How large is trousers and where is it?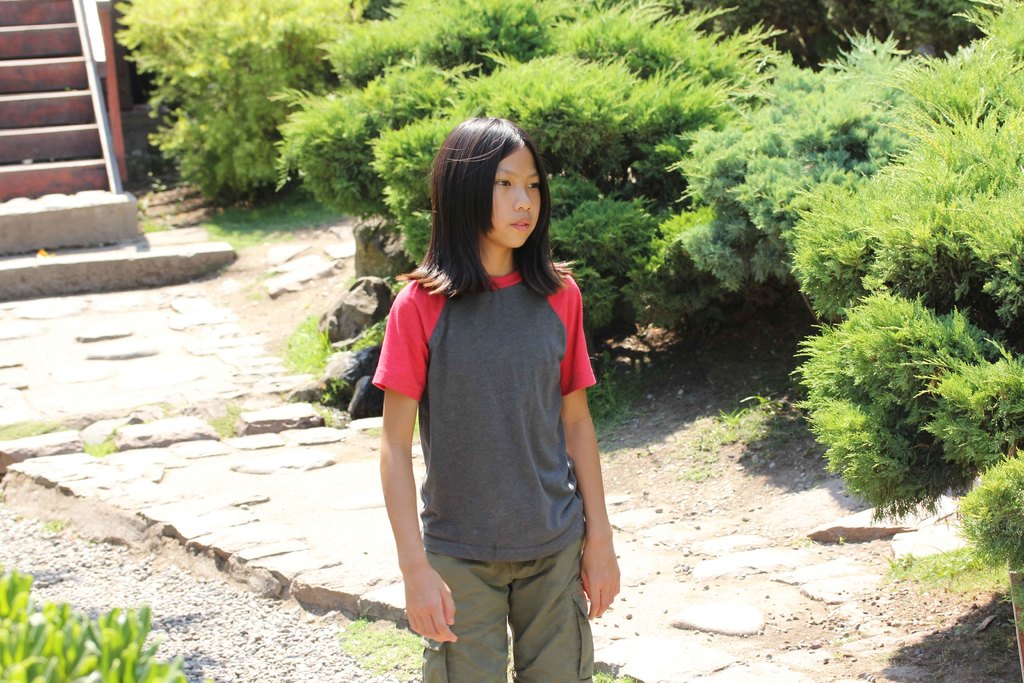
Bounding box: x1=423 y1=540 x2=602 y2=665.
